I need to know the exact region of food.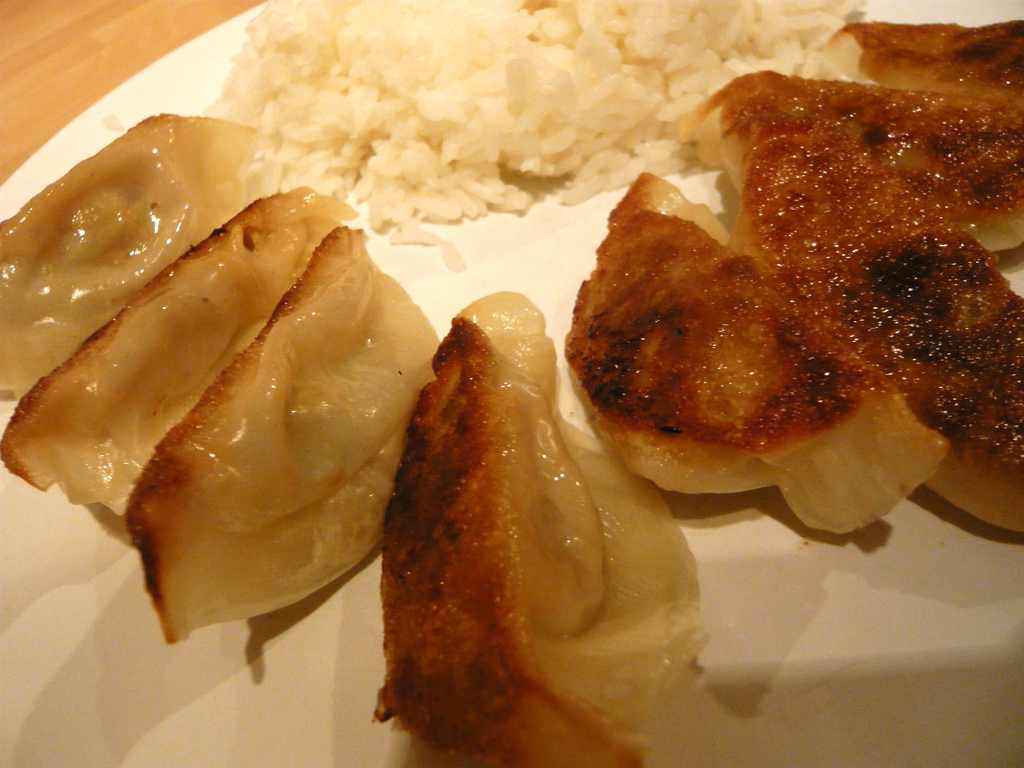
Region: bbox=(207, 0, 861, 271).
